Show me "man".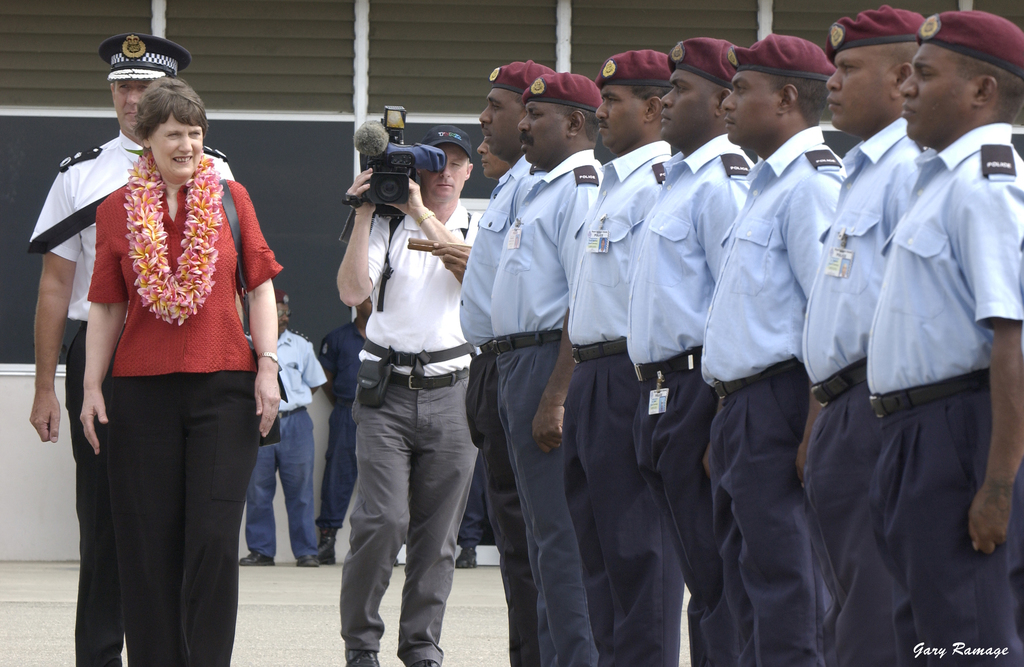
"man" is here: bbox=(315, 113, 492, 652).
